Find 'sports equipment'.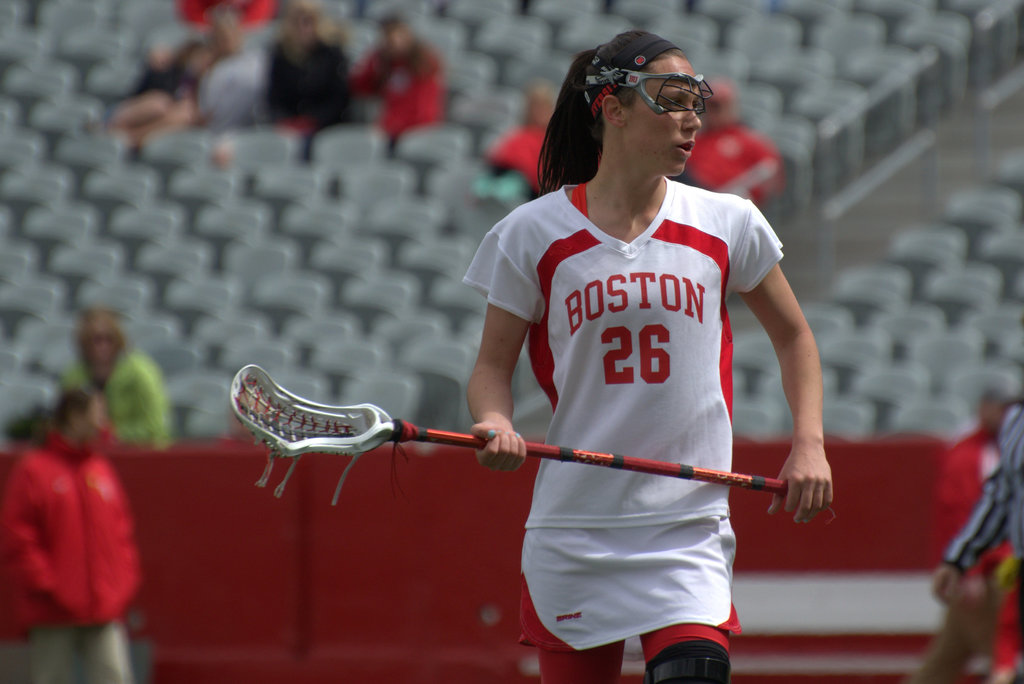
252 359 836 516.
